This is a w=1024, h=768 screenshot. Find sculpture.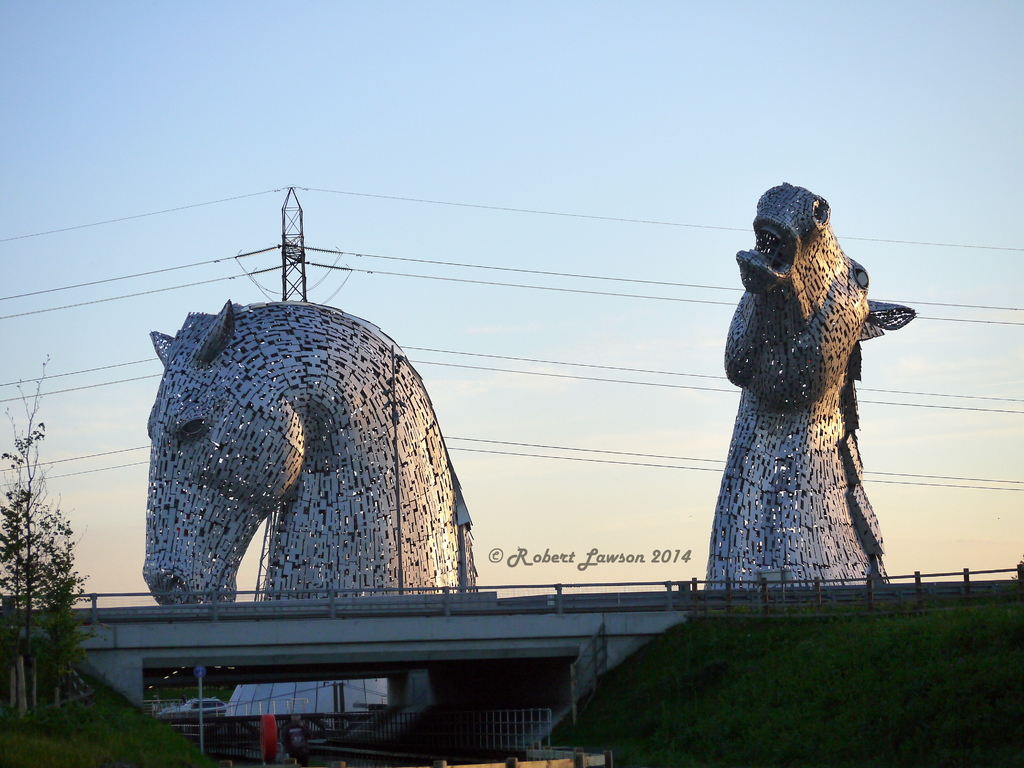
Bounding box: 131/289/479/604.
